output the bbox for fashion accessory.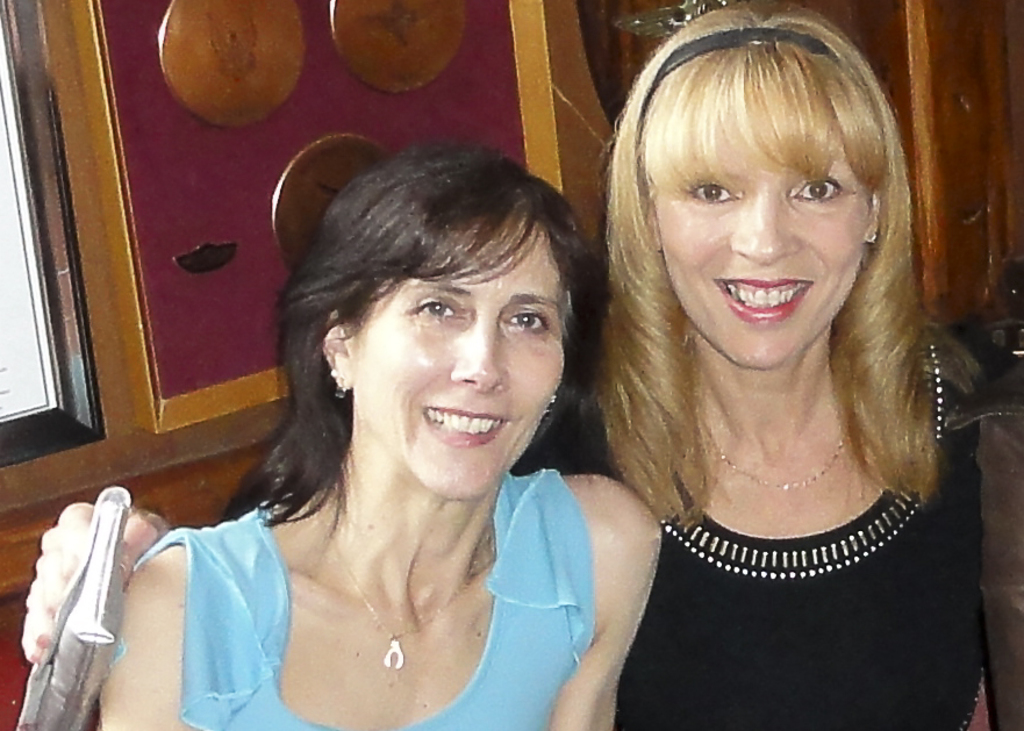
[left=309, top=504, right=499, bottom=683].
